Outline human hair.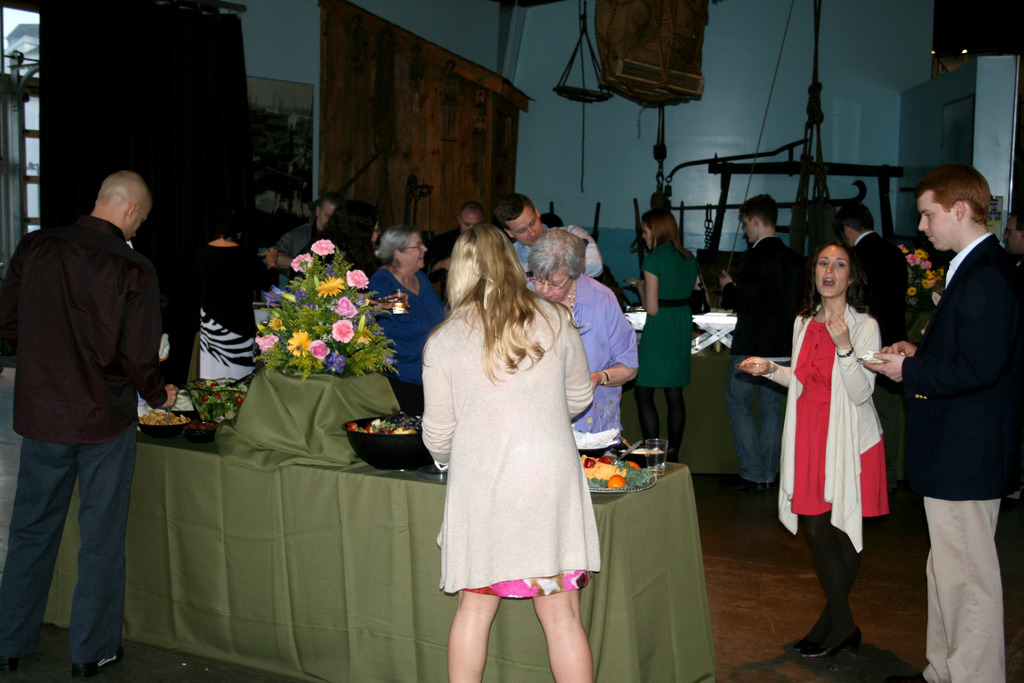
Outline: left=804, top=244, right=870, bottom=318.
